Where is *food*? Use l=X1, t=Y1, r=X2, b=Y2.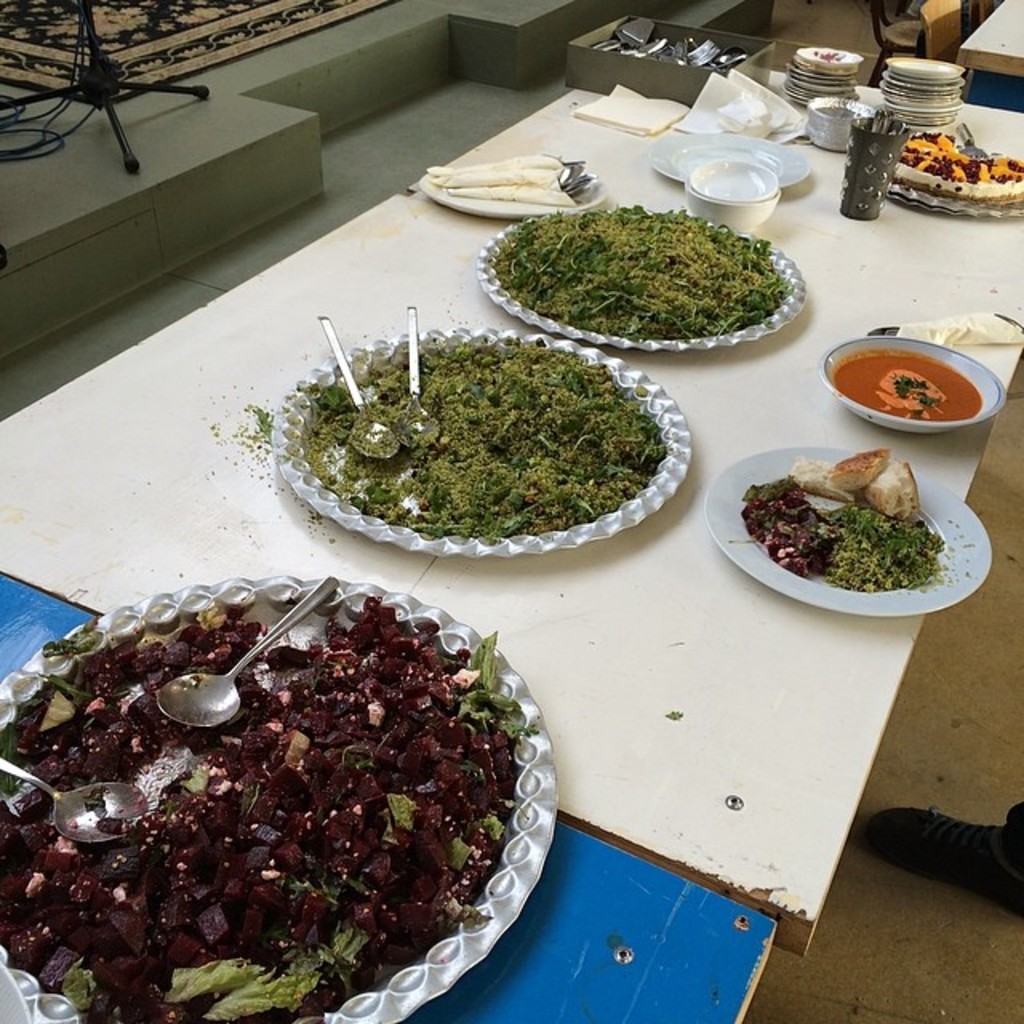
l=877, t=366, r=944, b=419.
